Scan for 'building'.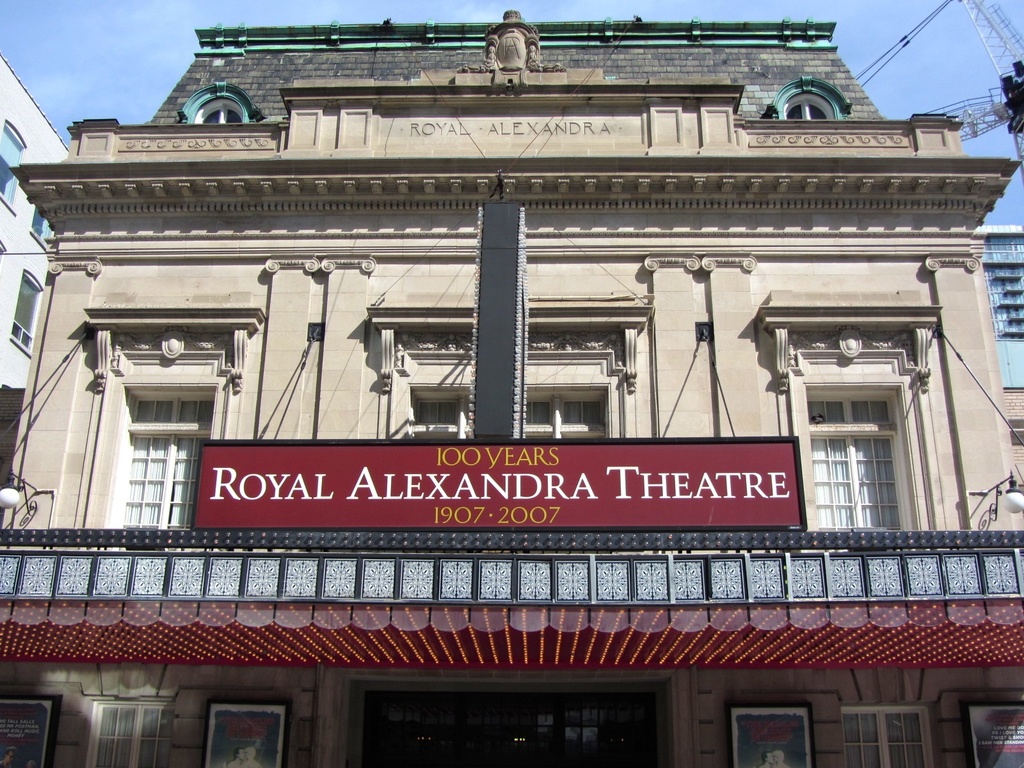
Scan result: bbox=(0, 12, 1023, 767).
